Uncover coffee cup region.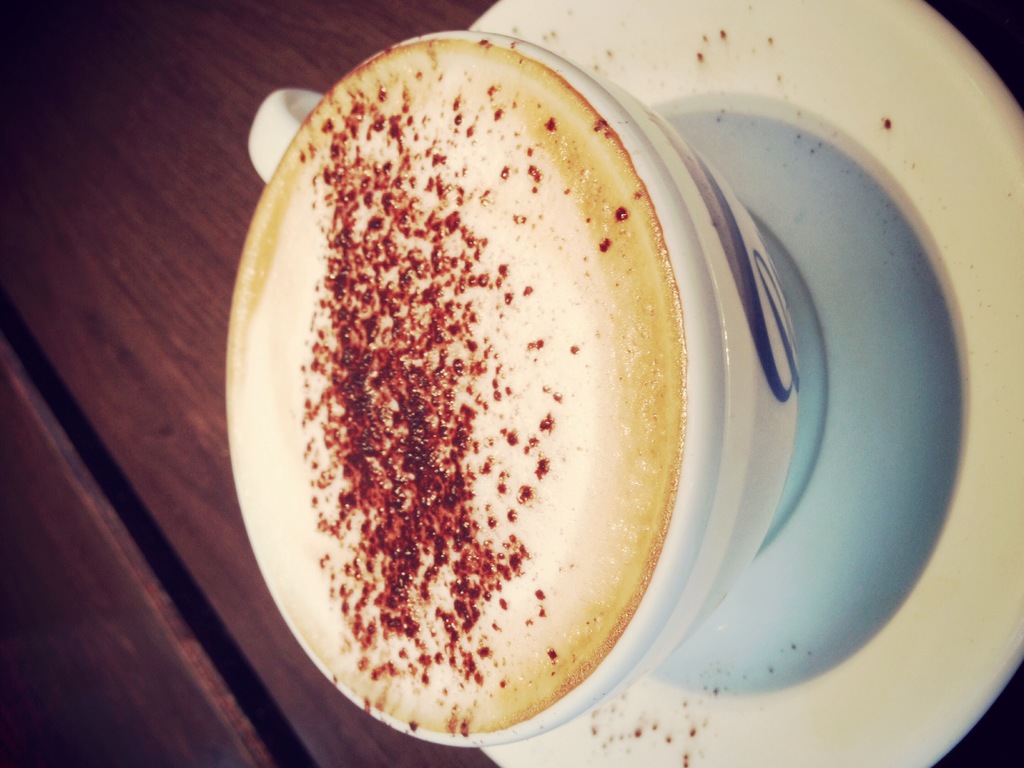
Uncovered: x1=225, y1=29, x2=801, y2=749.
